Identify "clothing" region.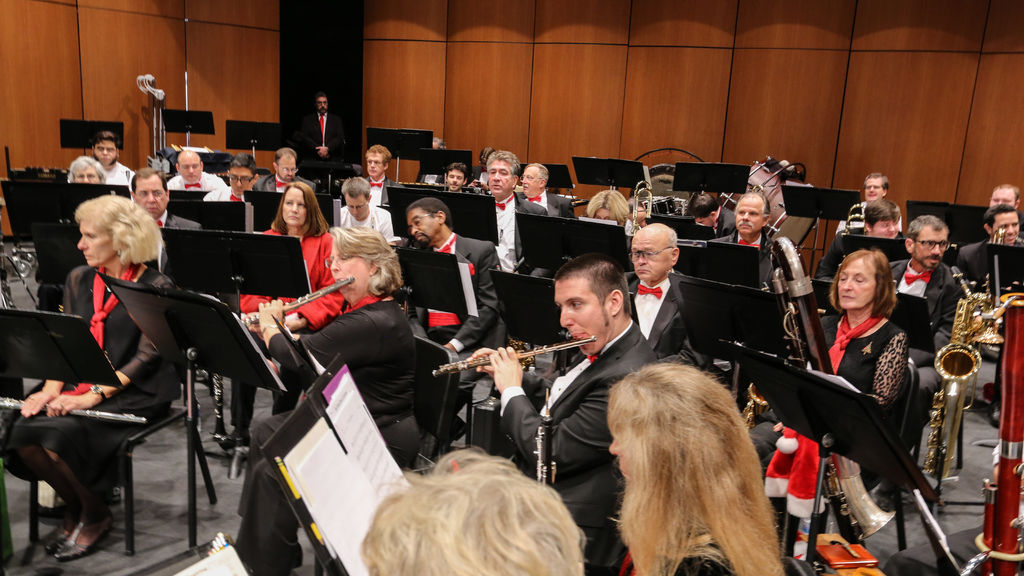
Region: 525:189:573:225.
